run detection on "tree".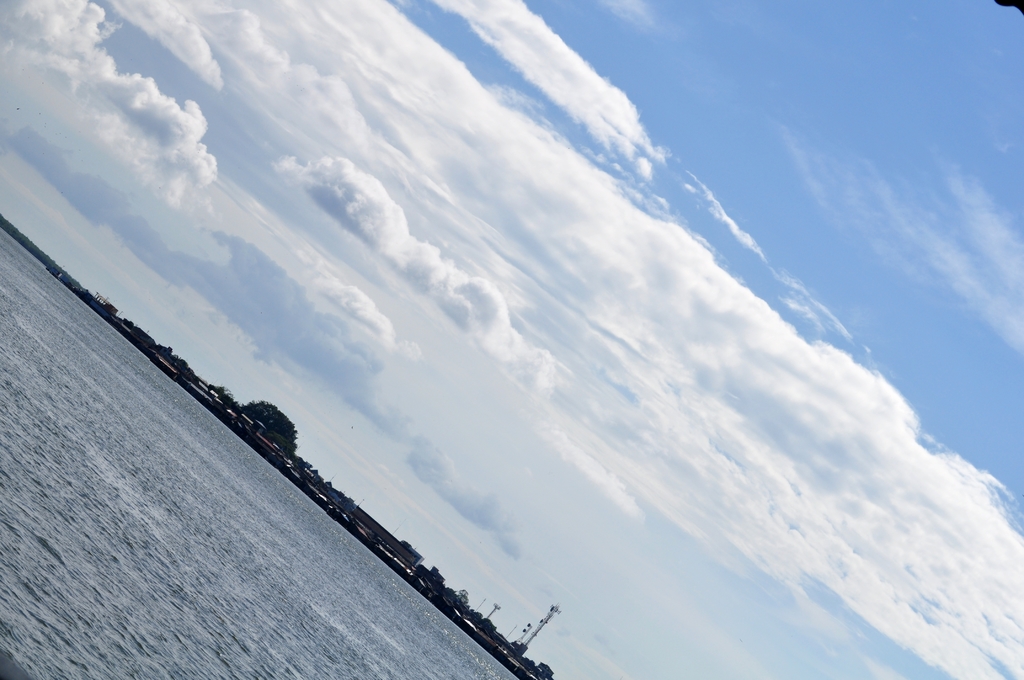
Result: 459,587,468,603.
